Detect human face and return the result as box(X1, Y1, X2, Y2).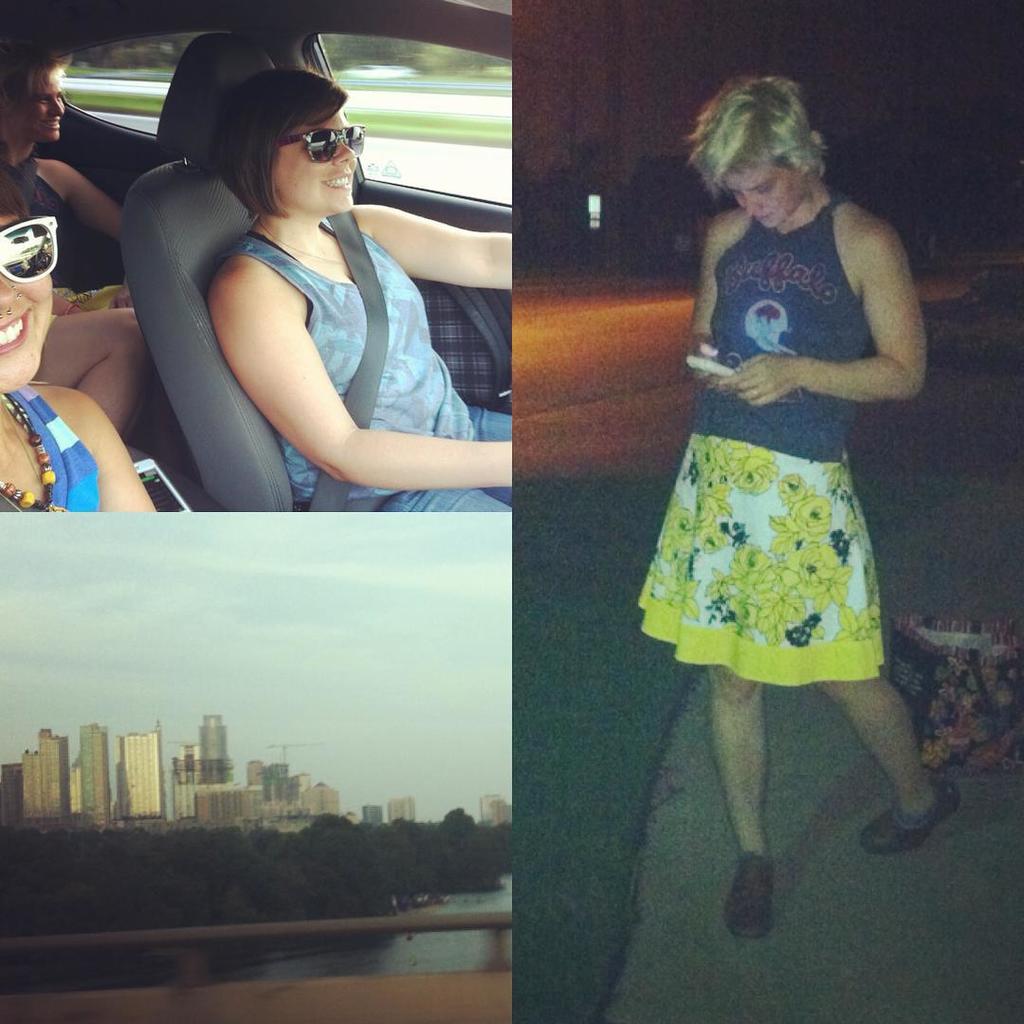
box(25, 67, 68, 144).
